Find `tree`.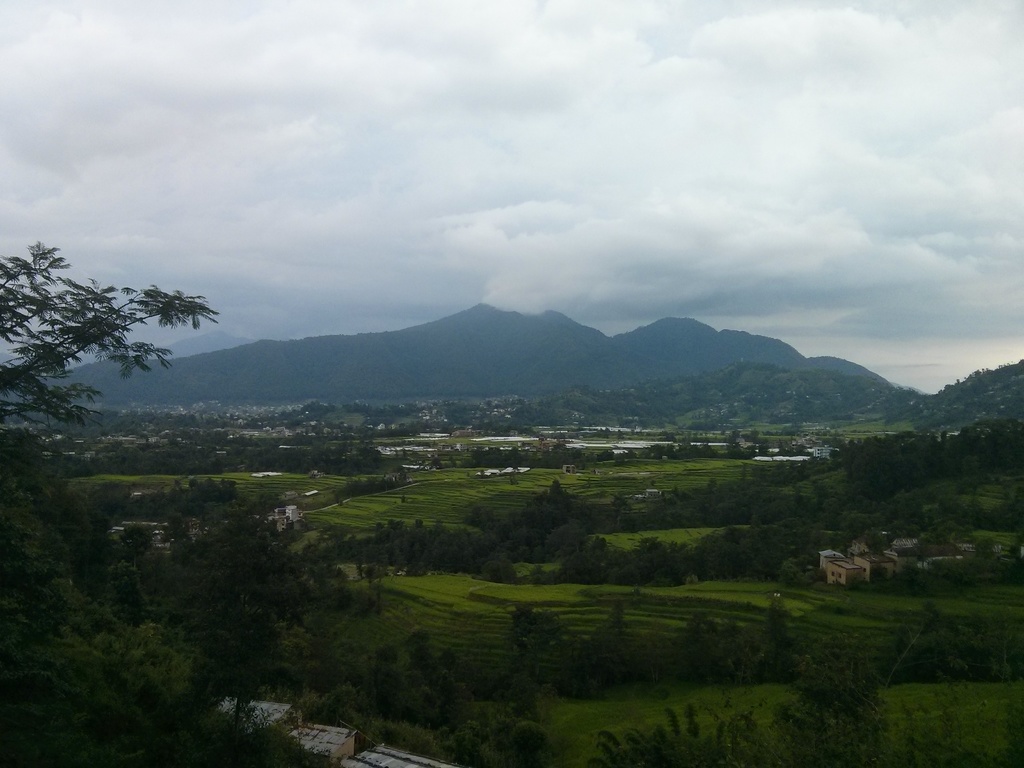
locate(22, 234, 215, 490).
